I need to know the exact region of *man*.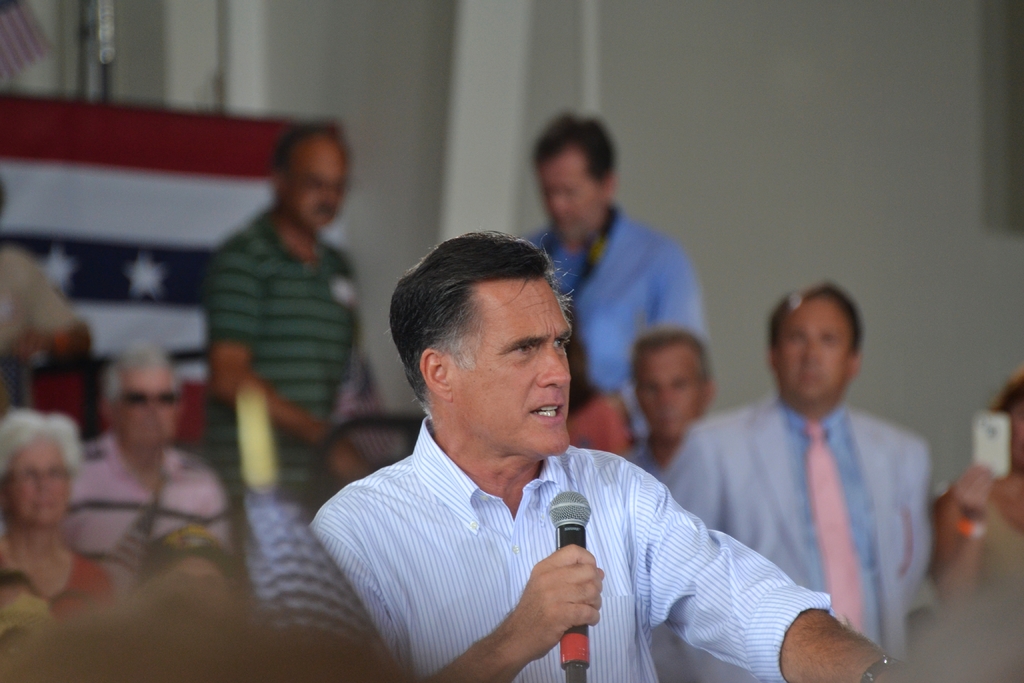
Region: (left=73, top=337, right=239, bottom=602).
